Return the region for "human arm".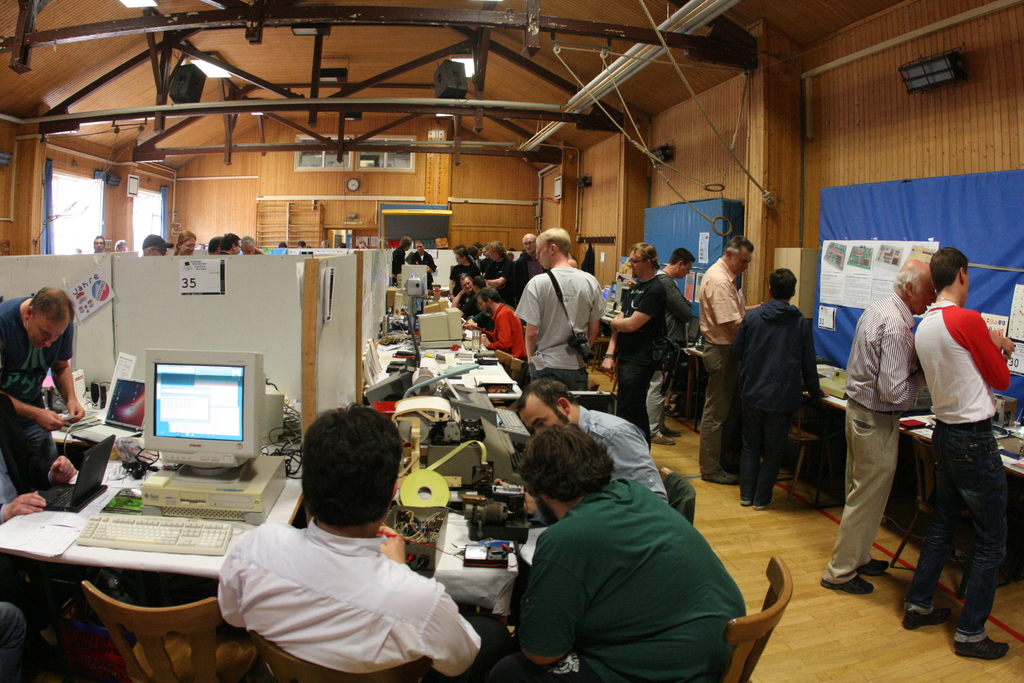
crop(609, 413, 669, 504).
